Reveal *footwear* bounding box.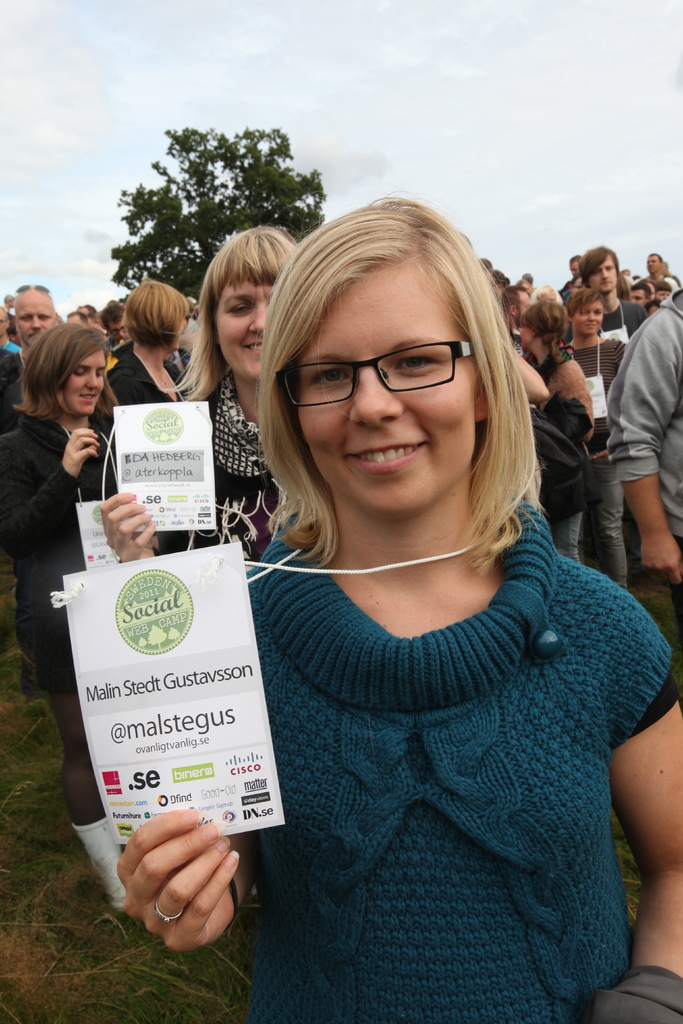
Revealed: box(72, 815, 120, 909).
